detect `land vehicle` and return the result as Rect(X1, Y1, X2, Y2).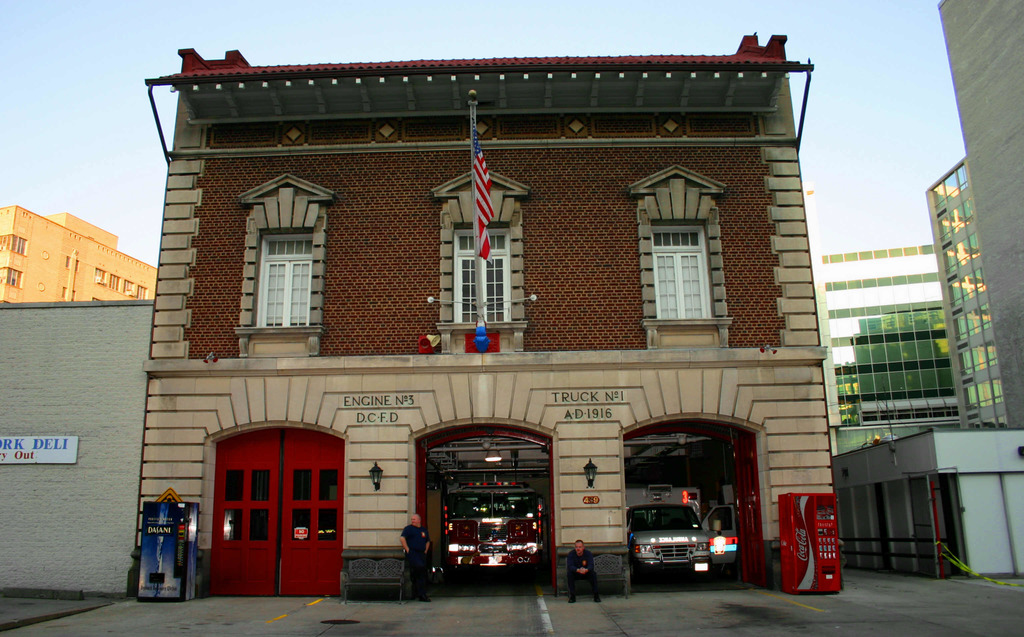
Rect(625, 503, 739, 577).
